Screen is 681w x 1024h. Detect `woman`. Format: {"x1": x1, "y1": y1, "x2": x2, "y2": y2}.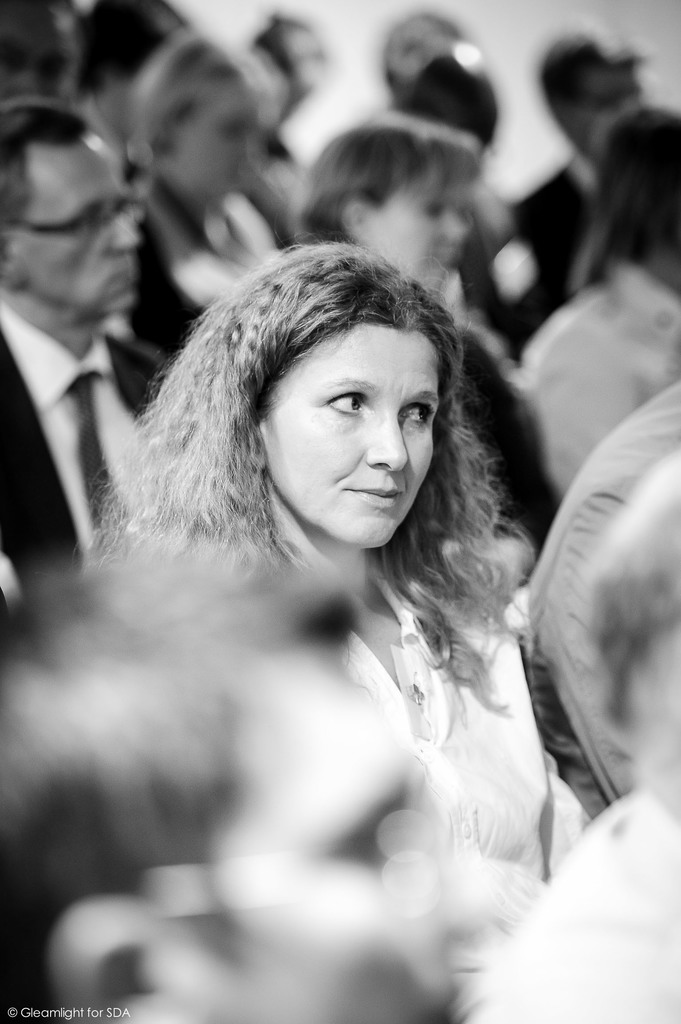
{"x1": 95, "y1": 23, "x2": 289, "y2": 376}.
